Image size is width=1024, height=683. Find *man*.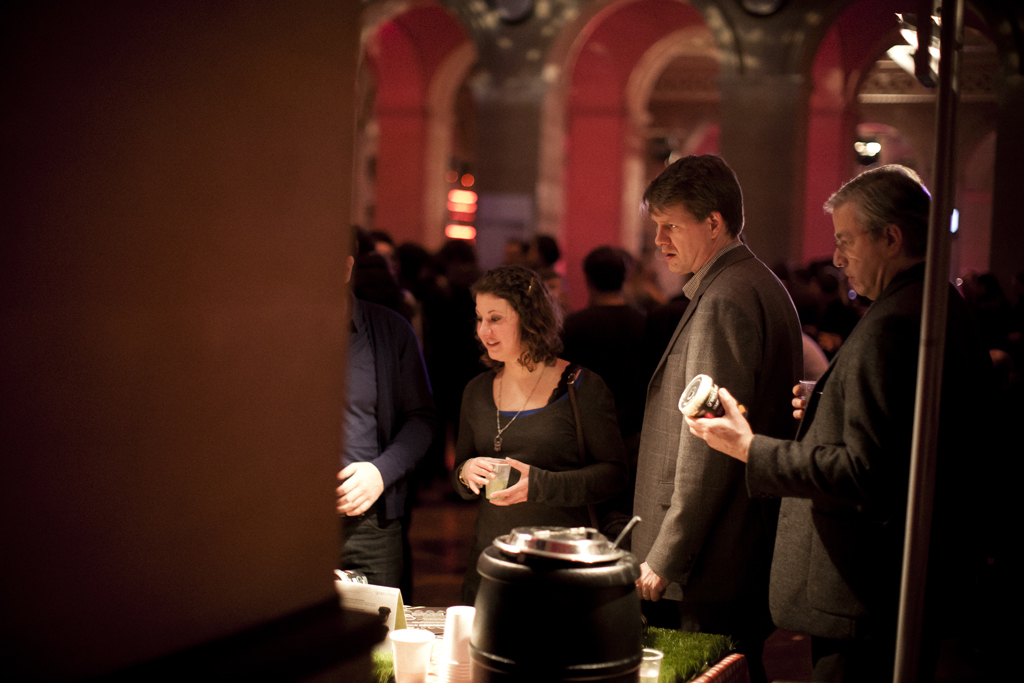
550 242 685 418.
